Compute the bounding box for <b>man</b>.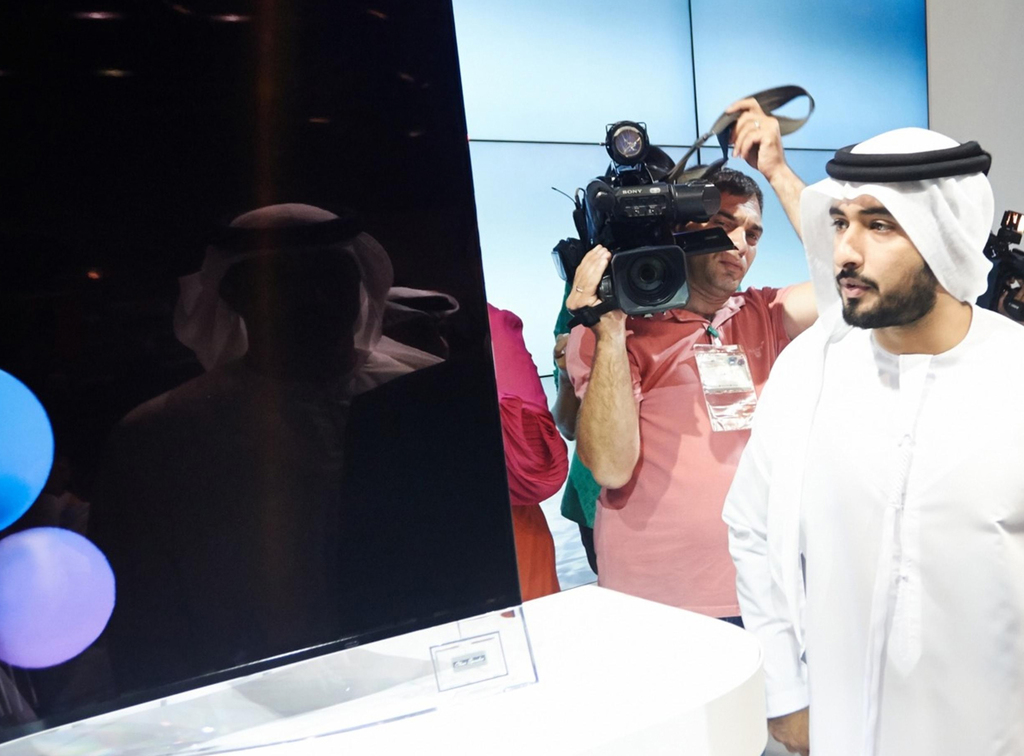
550/136/817/656.
